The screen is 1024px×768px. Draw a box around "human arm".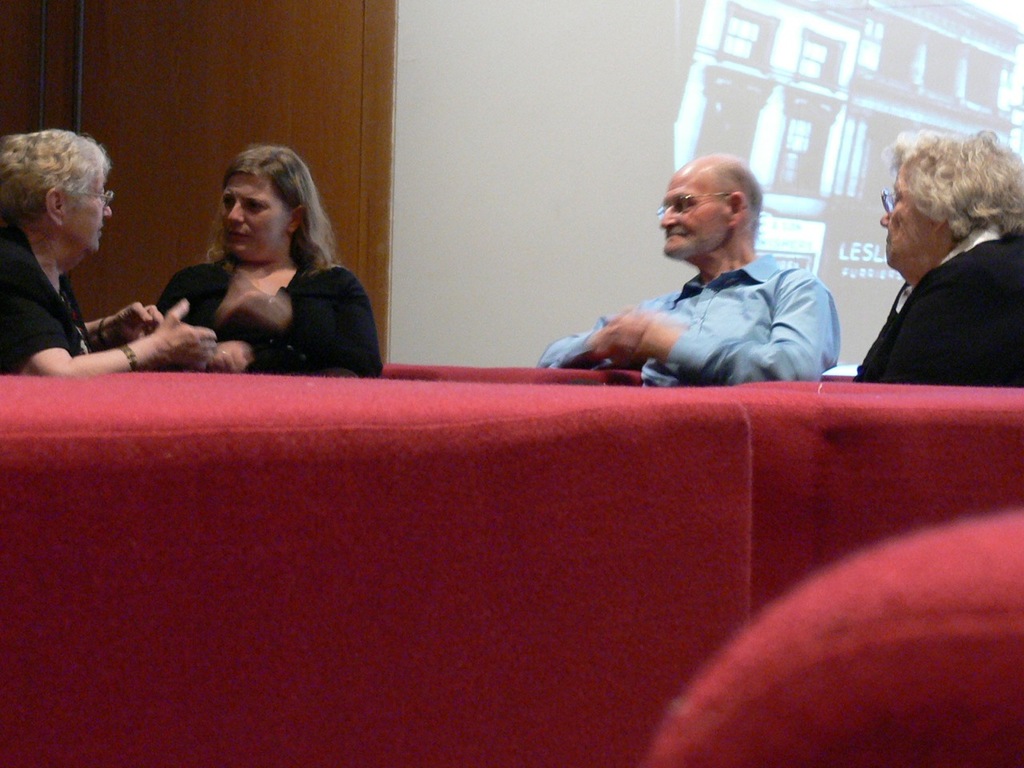
crop(621, 266, 843, 382).
